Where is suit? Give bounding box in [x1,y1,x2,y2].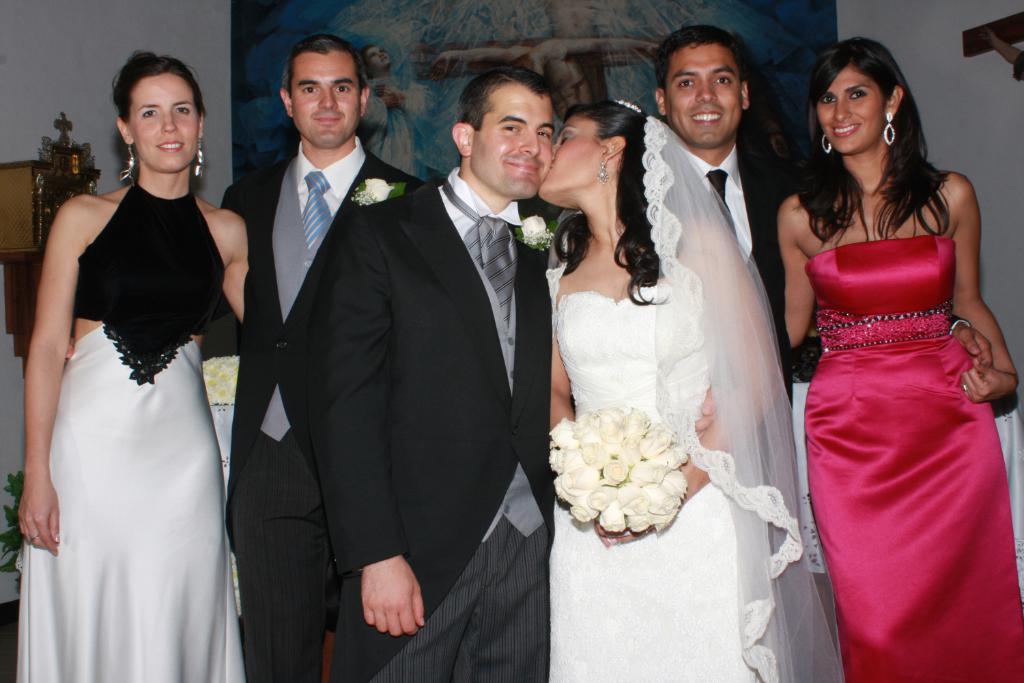
[225,0,431,673].
